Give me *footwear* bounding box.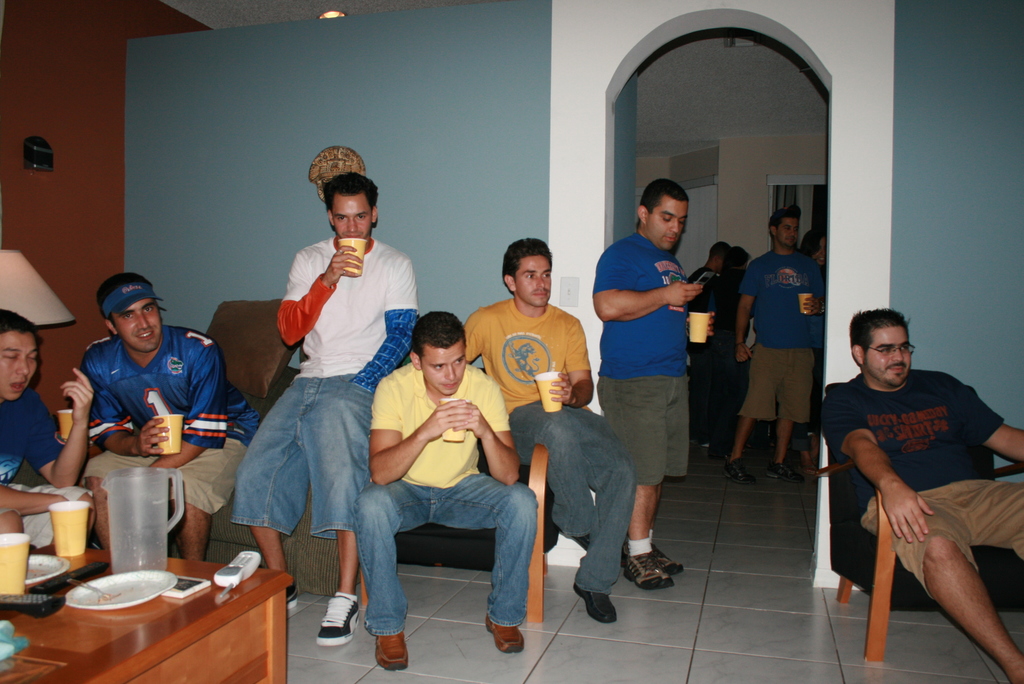
pyautogui.locateOnScreen(575, 592, 620, 624).
